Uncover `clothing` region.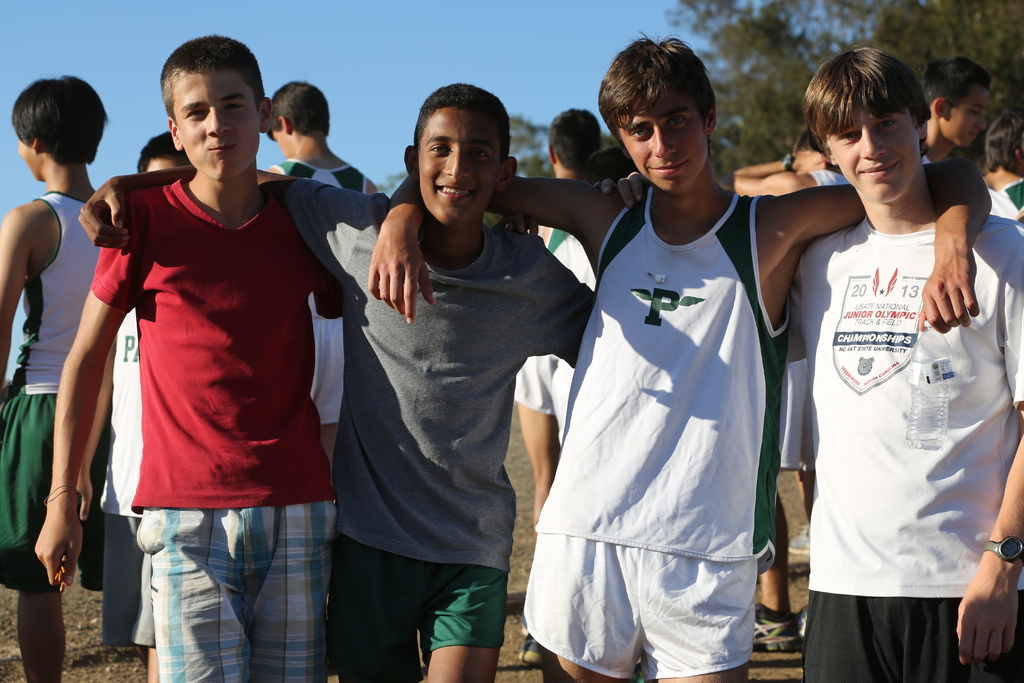
Uncovered: box=[0, 188, 102, 588].
